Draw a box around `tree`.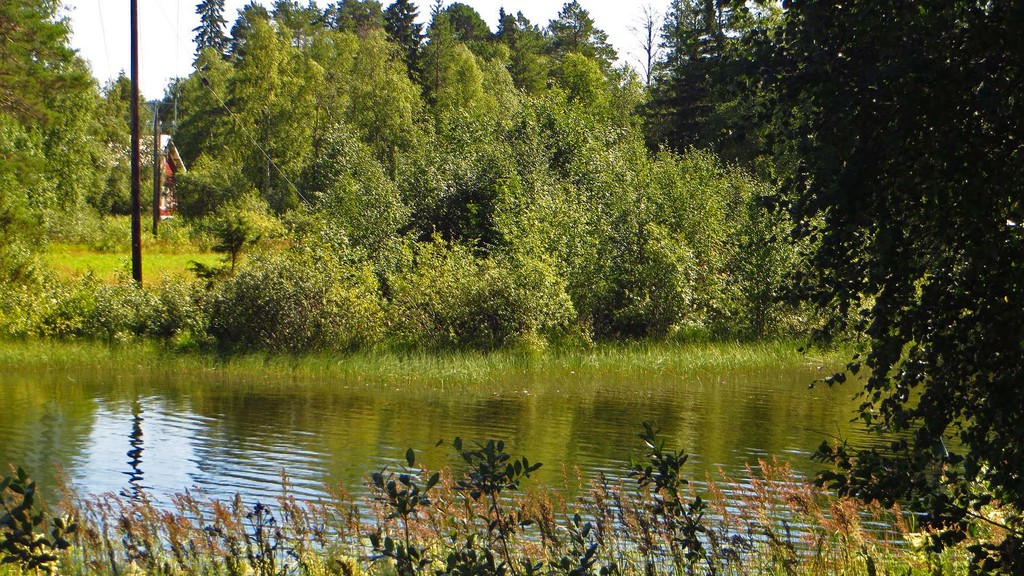
[210,225,383,364].
